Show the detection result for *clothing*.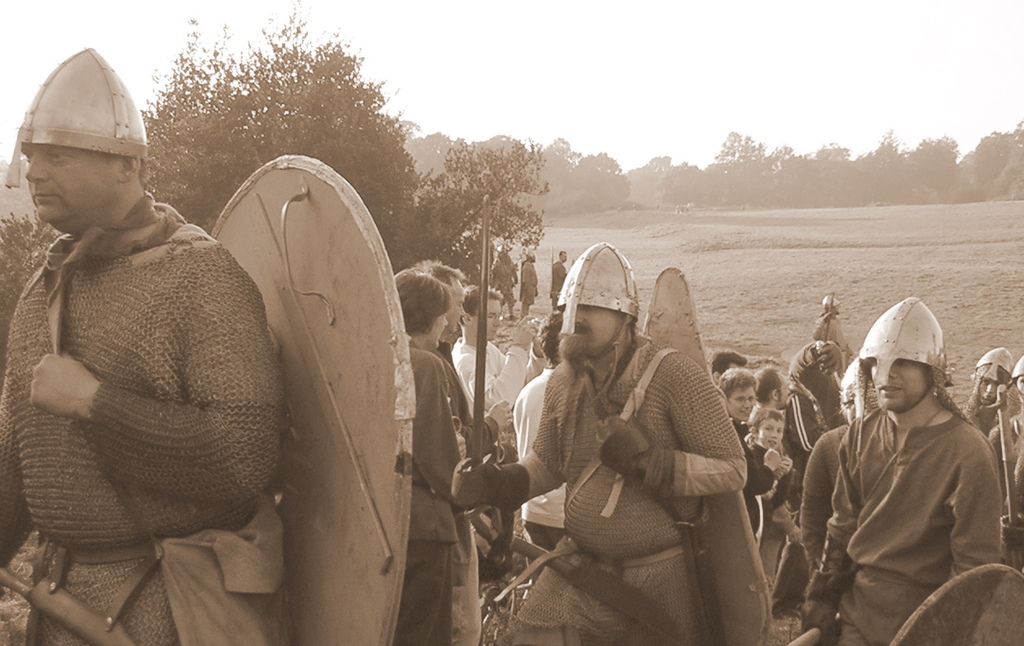
<bbox>513, 329, 745, 645</bbox>.
